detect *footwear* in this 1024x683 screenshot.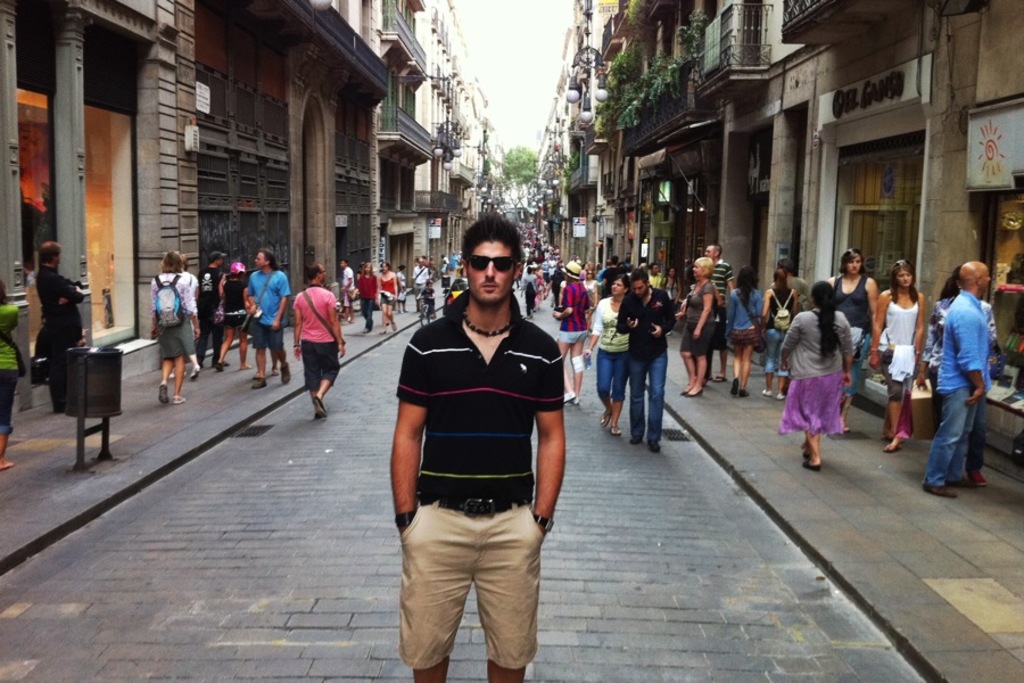
Detection: box(314, 396, 327, 419).
